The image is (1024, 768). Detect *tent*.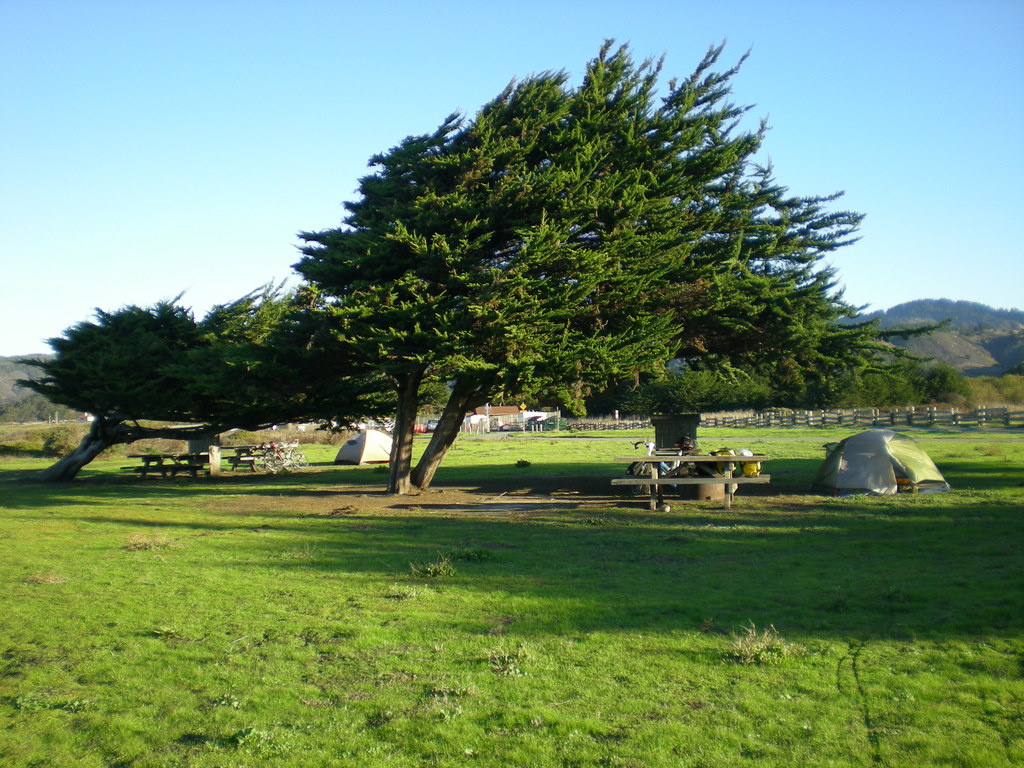
Detection: {"left": 520, "top": 412, "right": 566, "bottom": 433}.
